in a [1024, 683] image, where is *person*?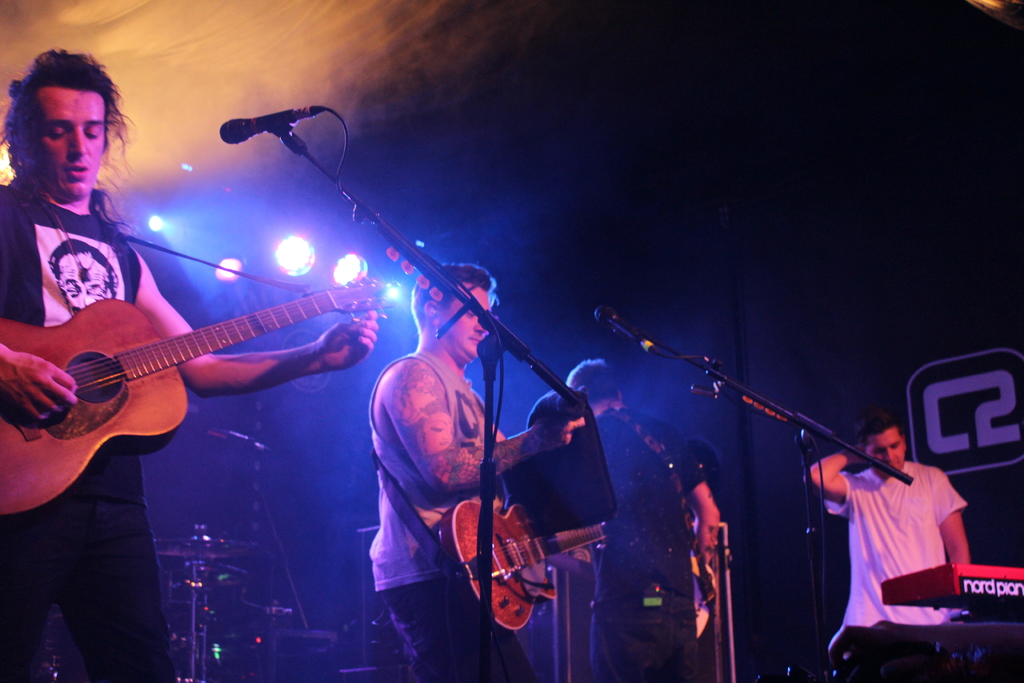
rect(630, 418, 732, 682).
